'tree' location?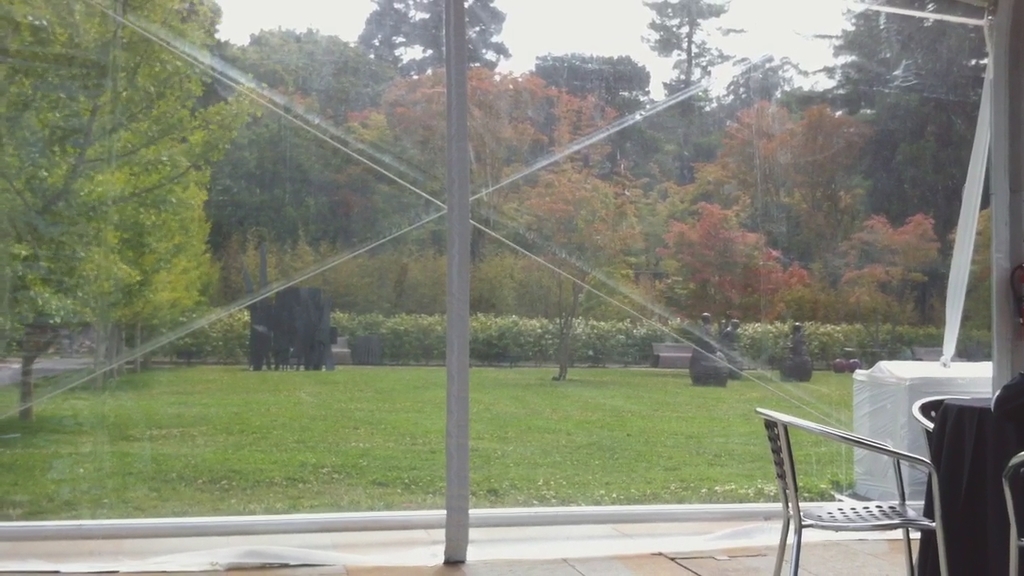
crop(715, 44, 789, 131)
